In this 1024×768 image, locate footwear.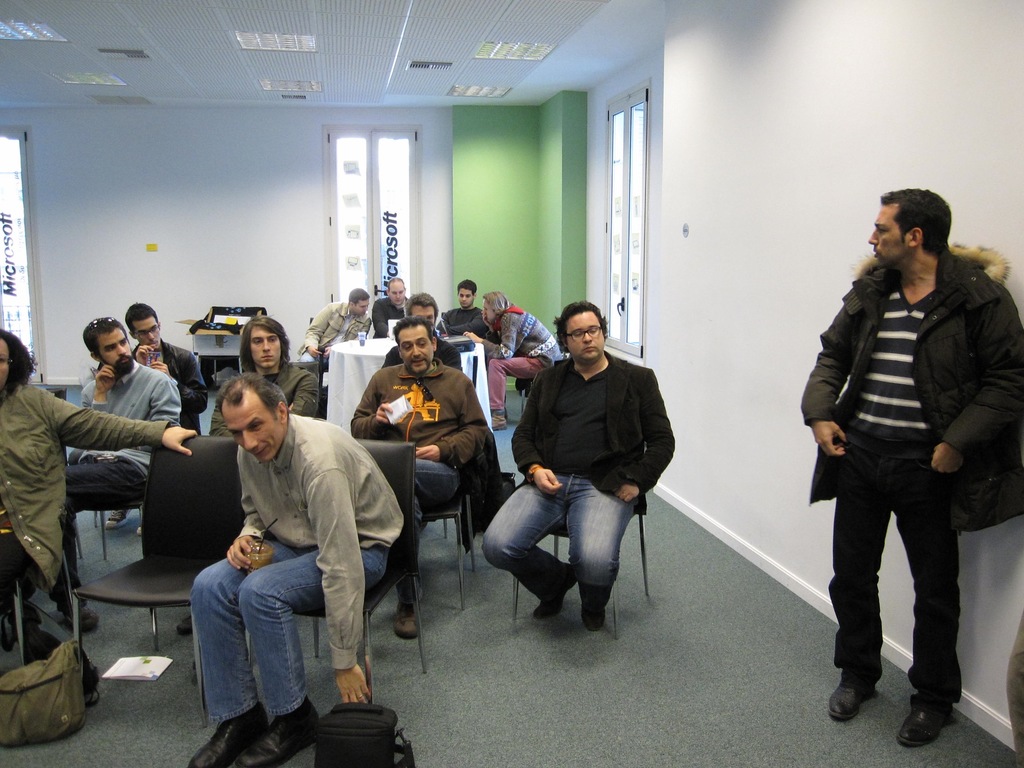
Bounding box: 391:602:419:638.
